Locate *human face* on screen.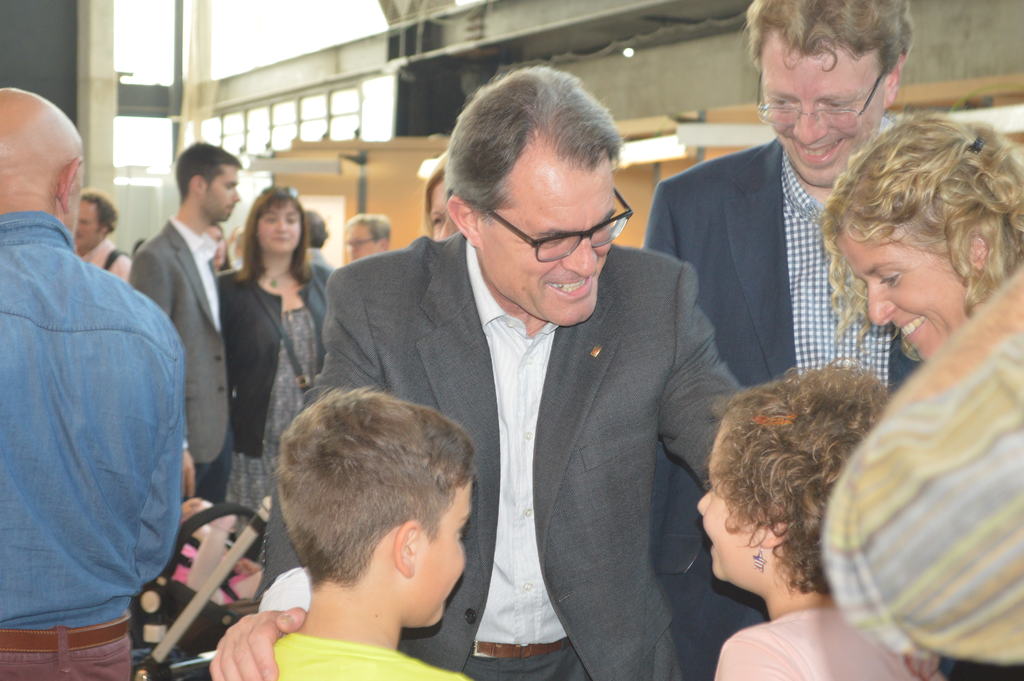
On screen at BBox(257, 200, 303, 251).
